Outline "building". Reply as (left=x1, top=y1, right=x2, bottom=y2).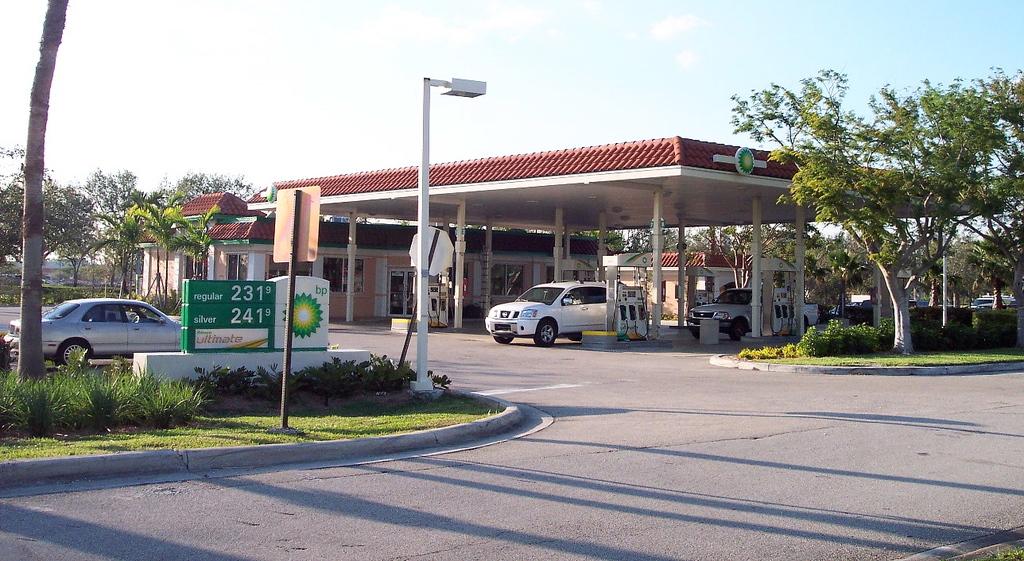
(left=130, top=192, right=852, bottom=324).
